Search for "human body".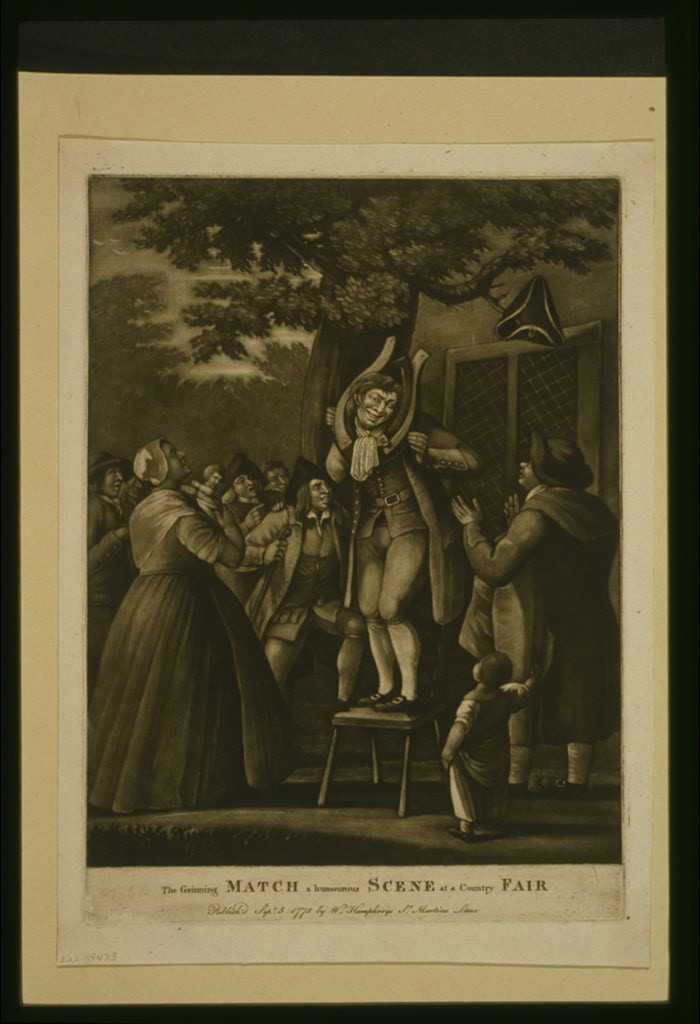
Found at [left=444, top=649, right=552, bottom=839].
